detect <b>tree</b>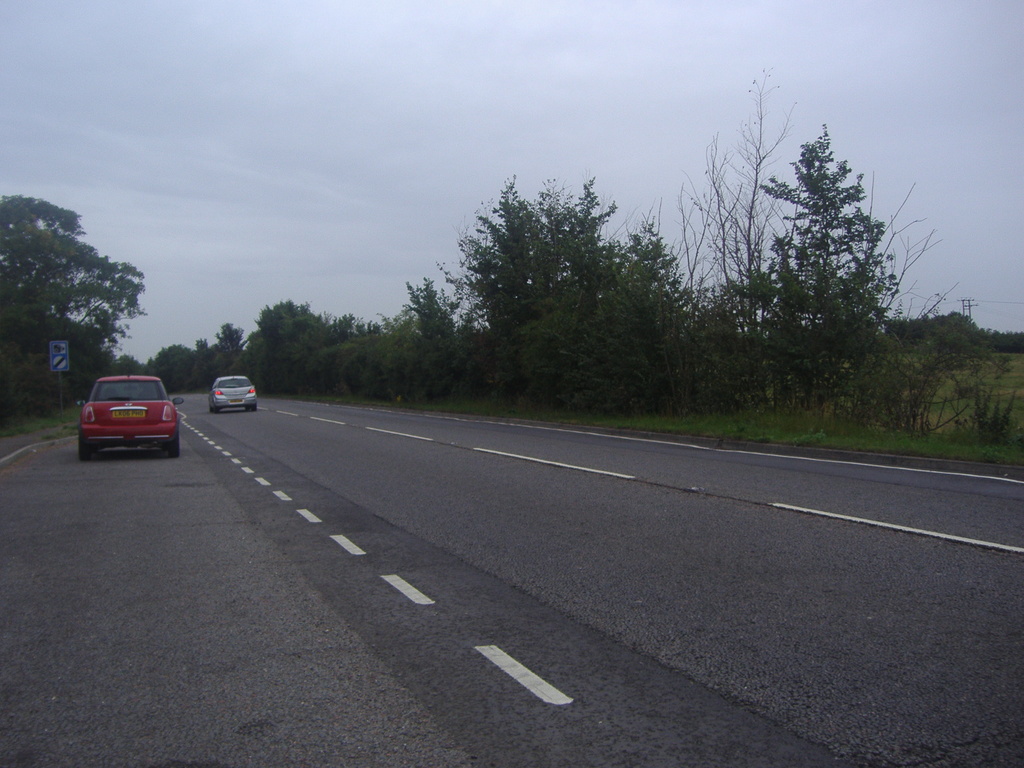
298 303 371 380
